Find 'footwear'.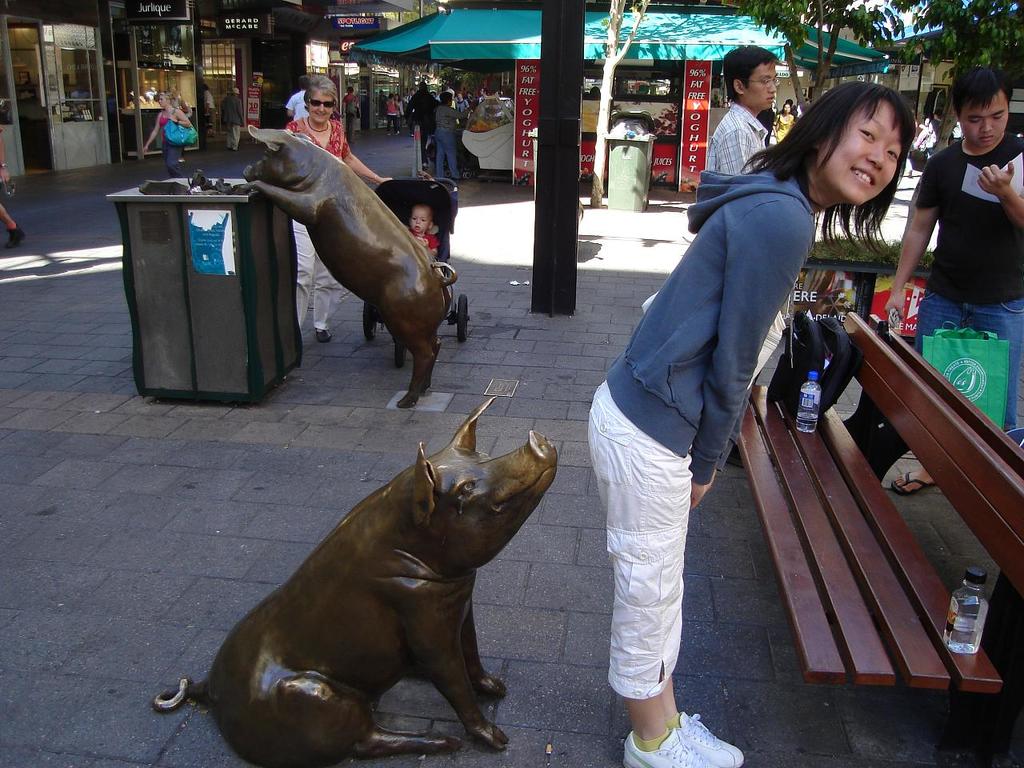
bbox(615, 717, 733, 767).
